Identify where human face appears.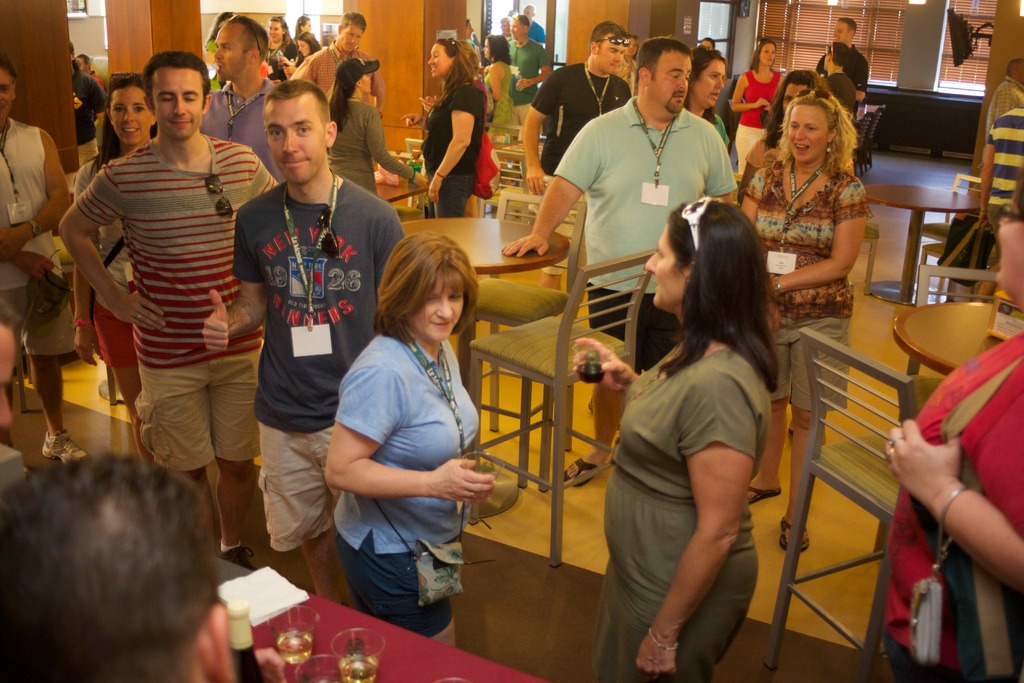
Appears at left=468, top=21, right=476, bottom=41.
